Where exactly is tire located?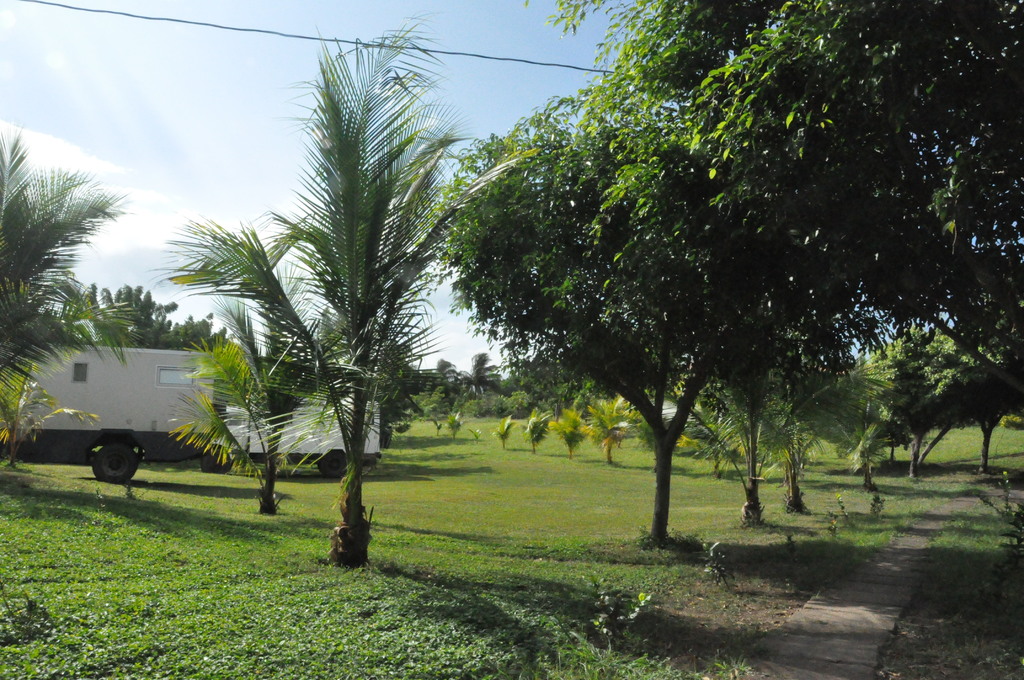
Its bounding box is [88,440,139,485].
